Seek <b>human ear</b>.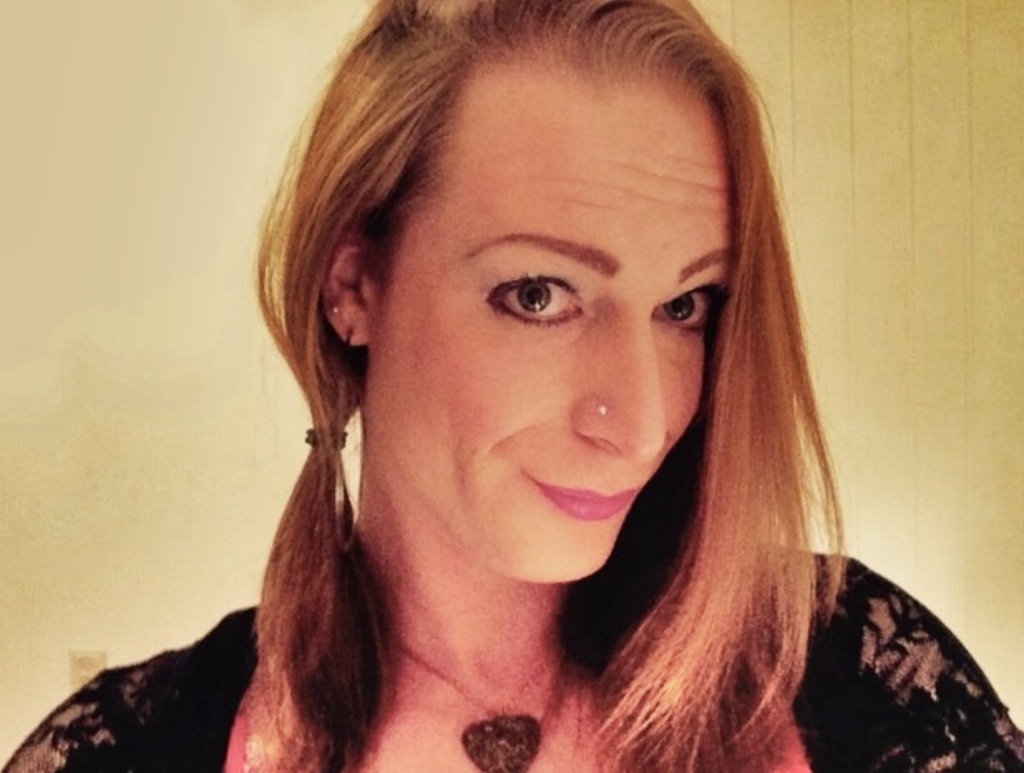
(315, 219, 380, 345).
